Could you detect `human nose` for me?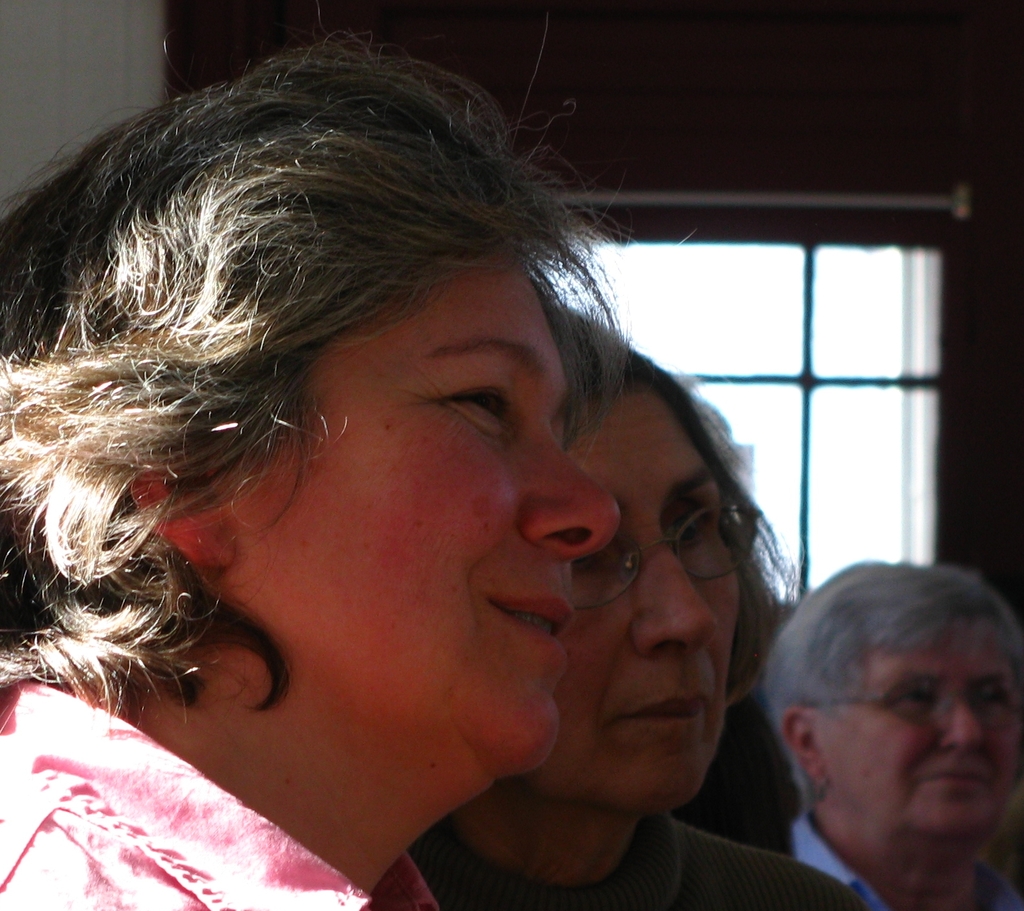
Detection result: box(641, 551, 722, 649).
